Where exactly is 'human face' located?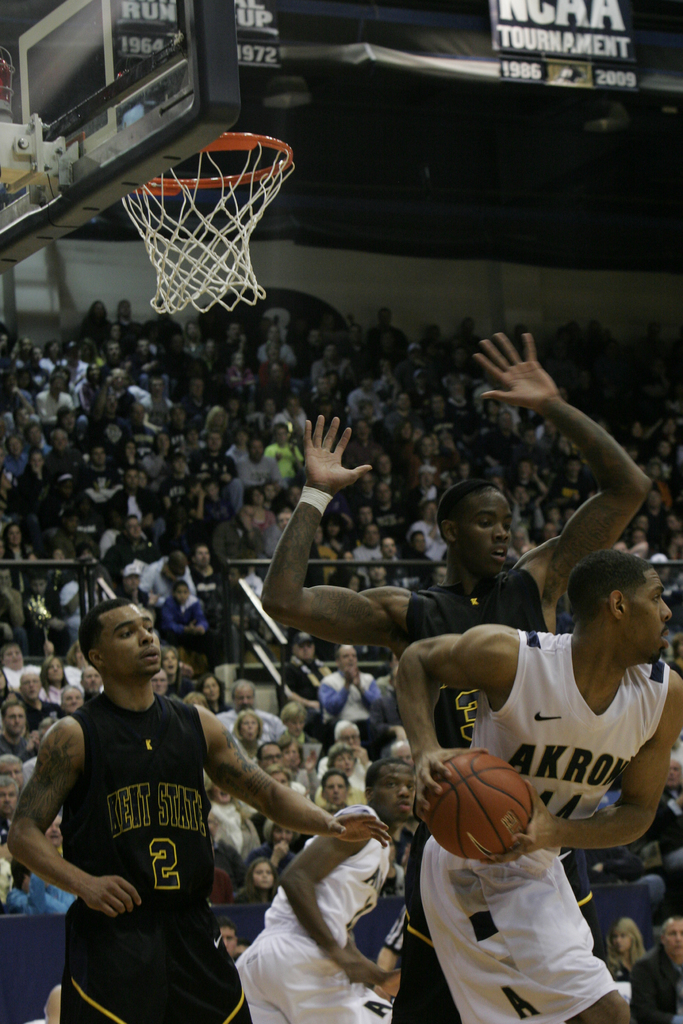
Its bounding box is bbox(385, 538, 396, 559).
